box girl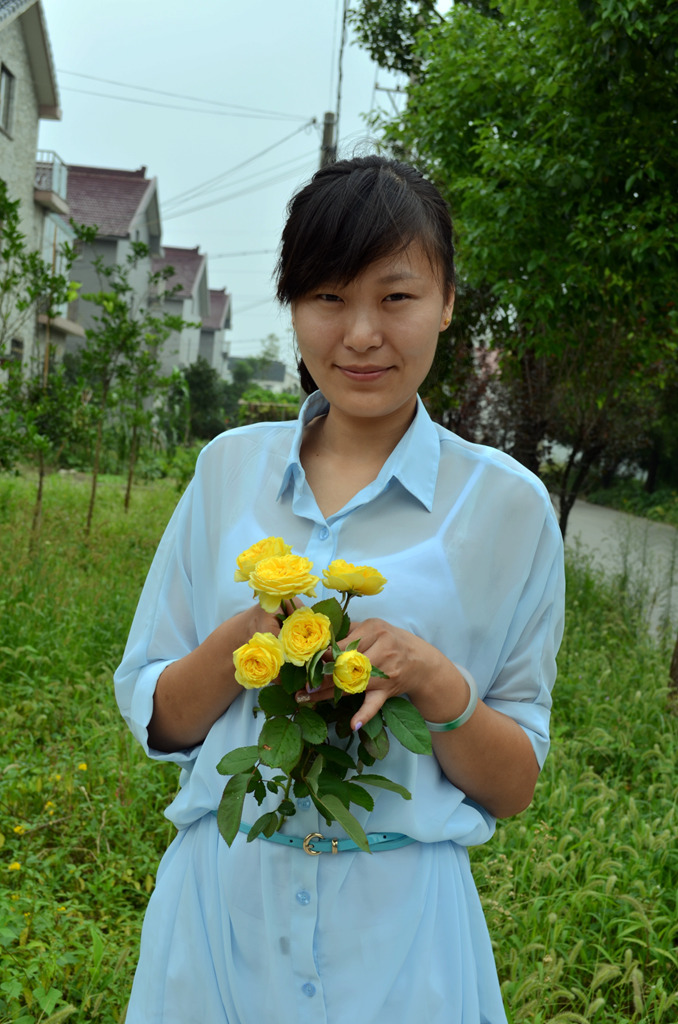
<region>113, 147, 563, 1023</region>
